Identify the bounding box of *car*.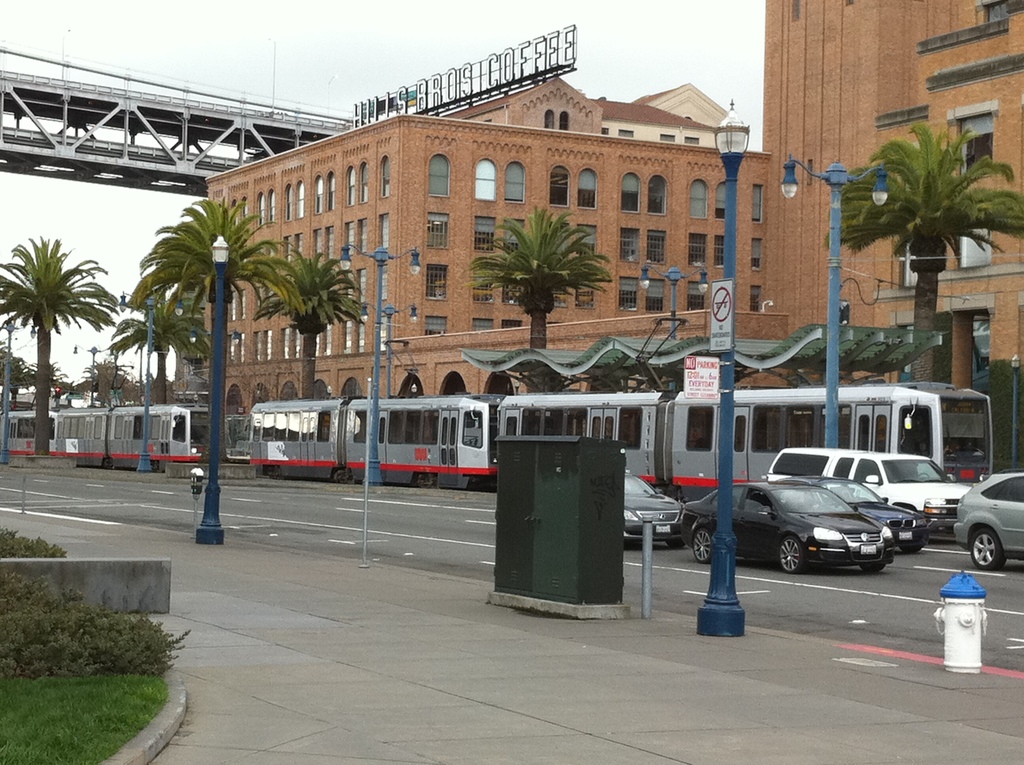
bbox(773, 471, 930, 554).
